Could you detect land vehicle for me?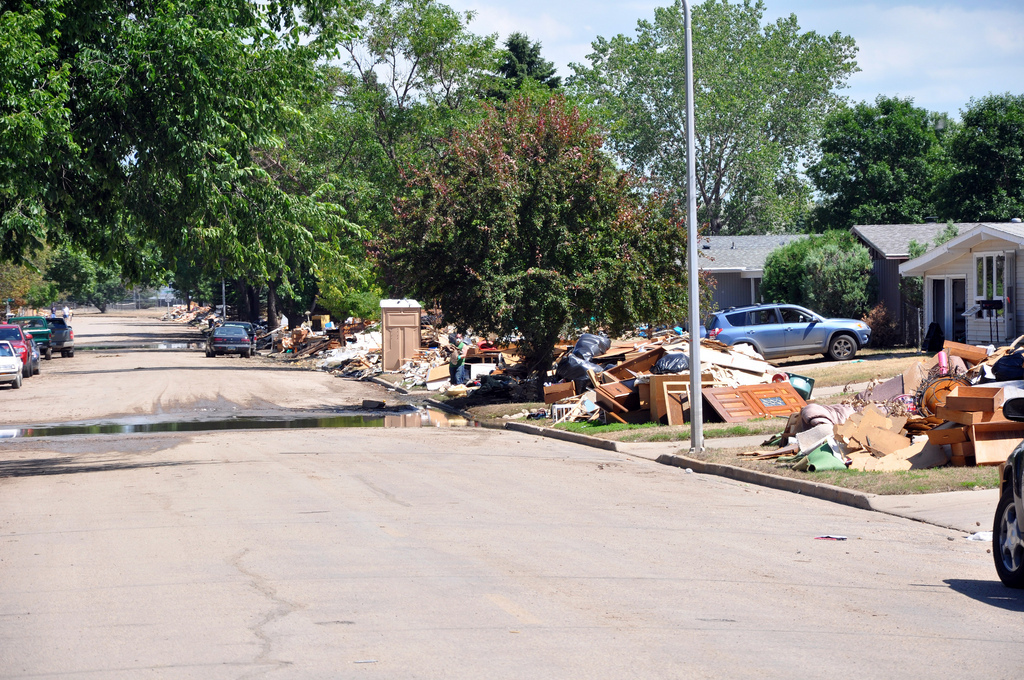
Detection result: bbox(44, 317, 77, 358).
